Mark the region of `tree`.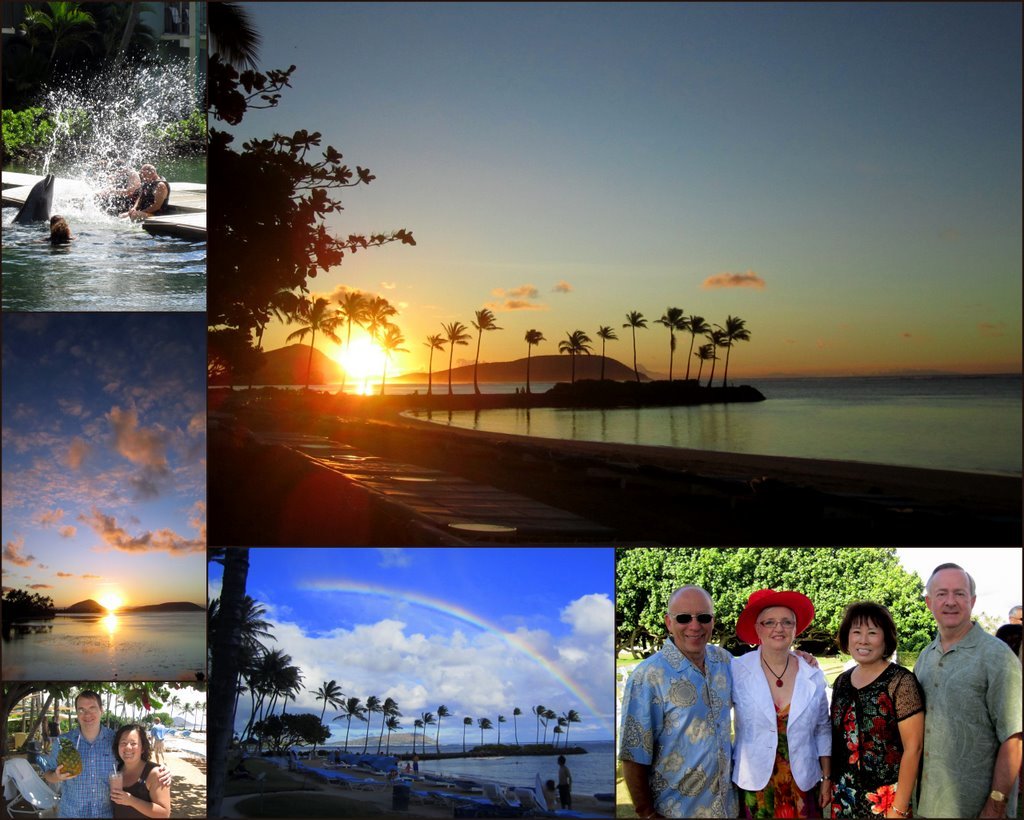
Region: {"left": 288, "top": 296, "right": 331, "bottom": 384}.
